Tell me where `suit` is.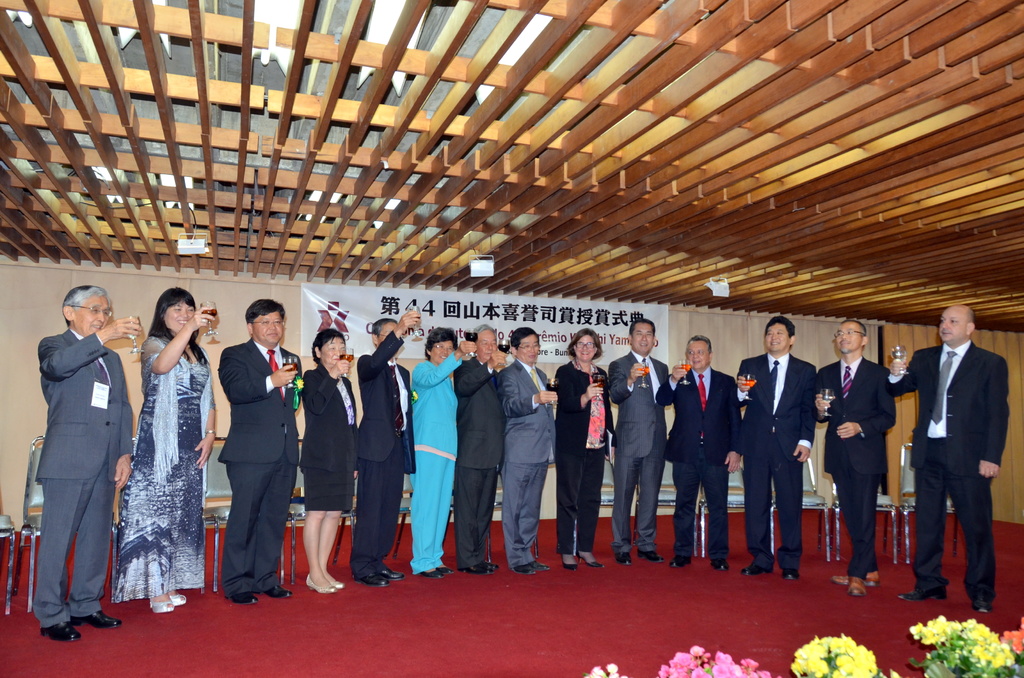
`suit` is at [658,362,745,560].
